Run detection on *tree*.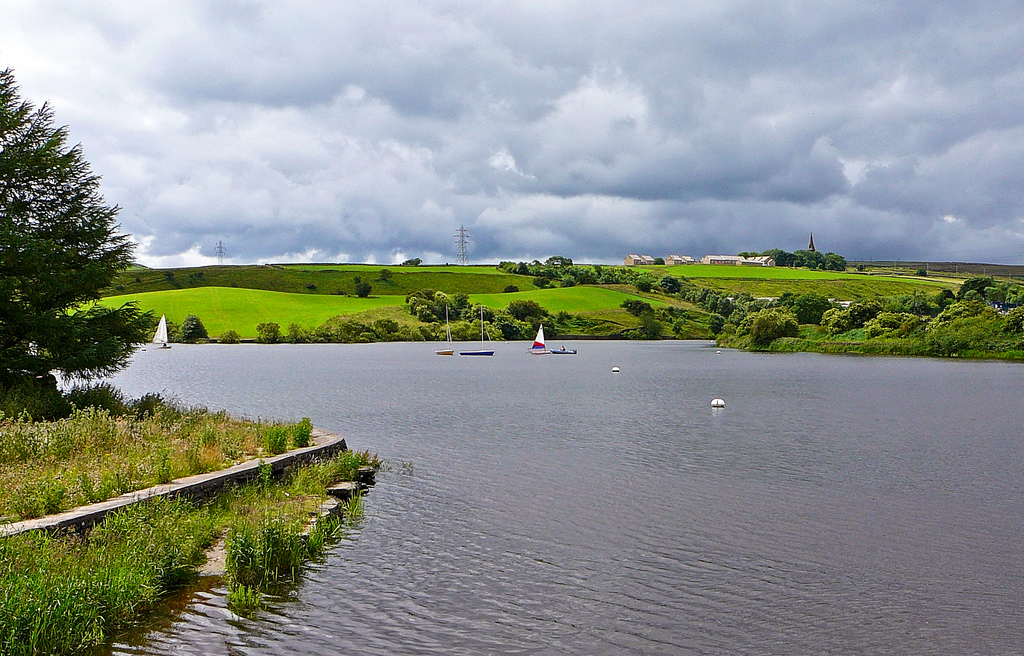
Result: 8, 54, 164, 470.
